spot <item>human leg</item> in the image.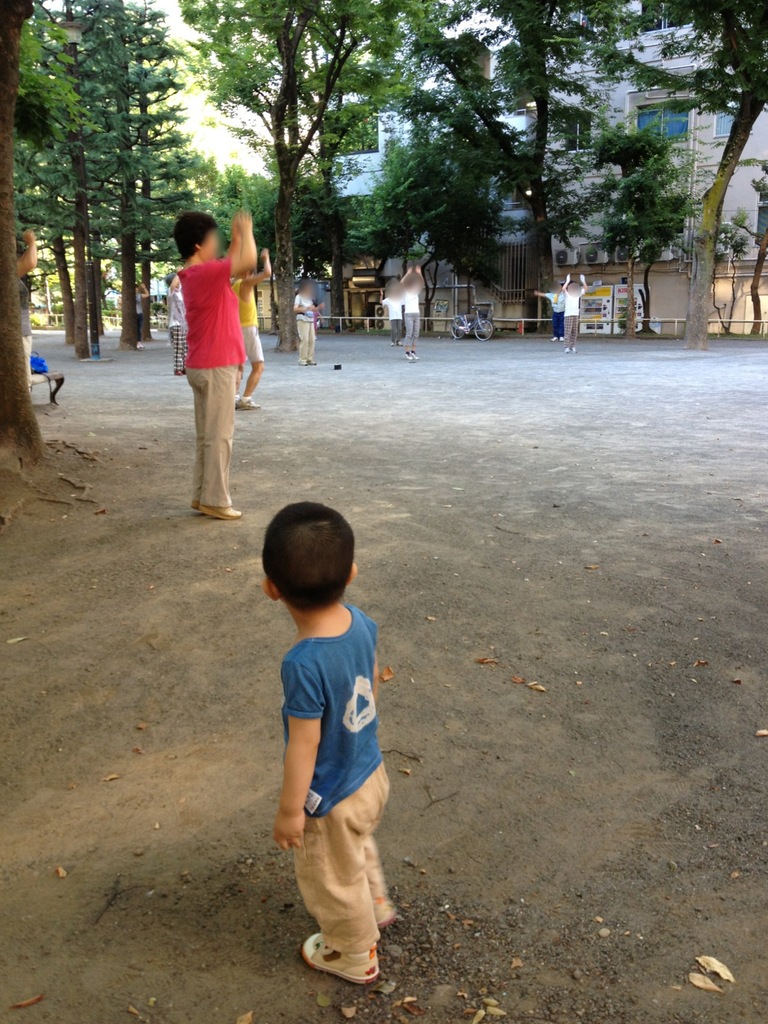
<item>human leg</item> found at {"left": 559, "top": 308, "right": 568, "bottom": 341}.
